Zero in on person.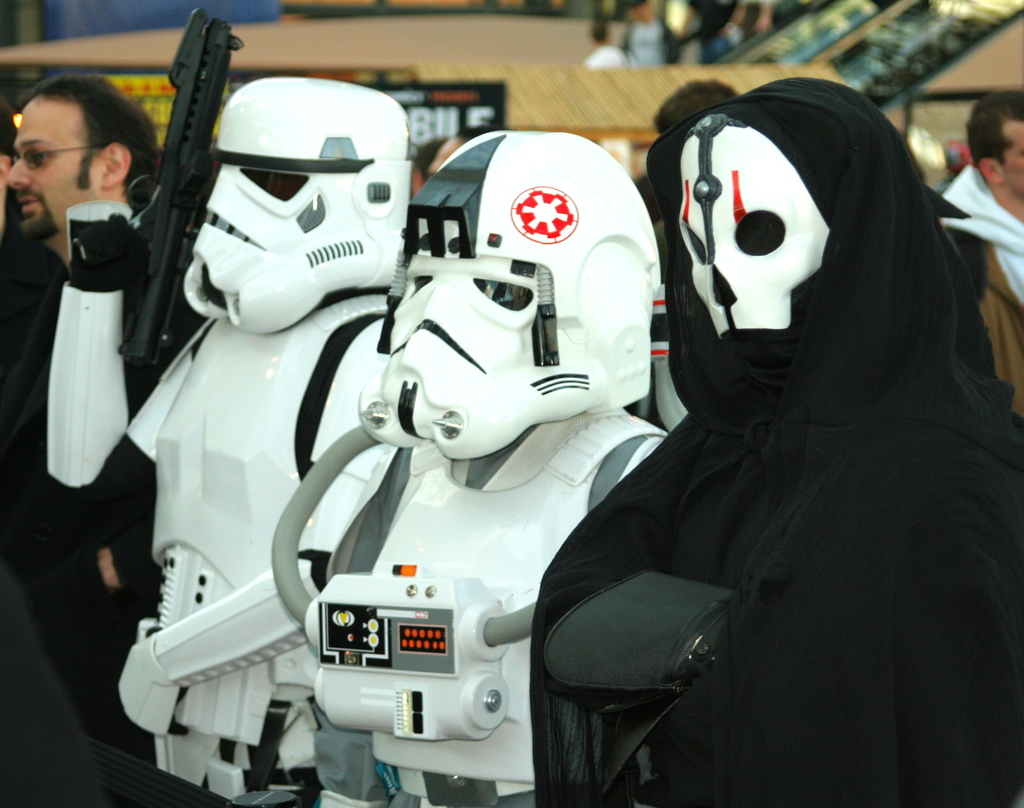
Zeroed in: (x1=0, y1=100, x2=26, y2=369).
